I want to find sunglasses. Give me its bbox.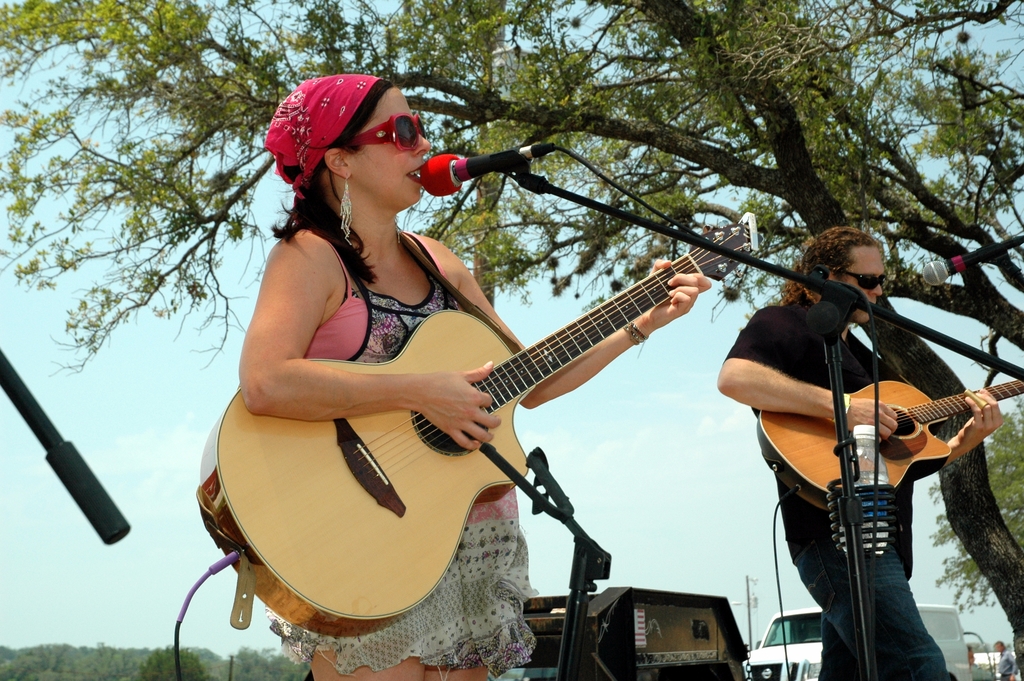
<box>335,104,431,160</box>.
